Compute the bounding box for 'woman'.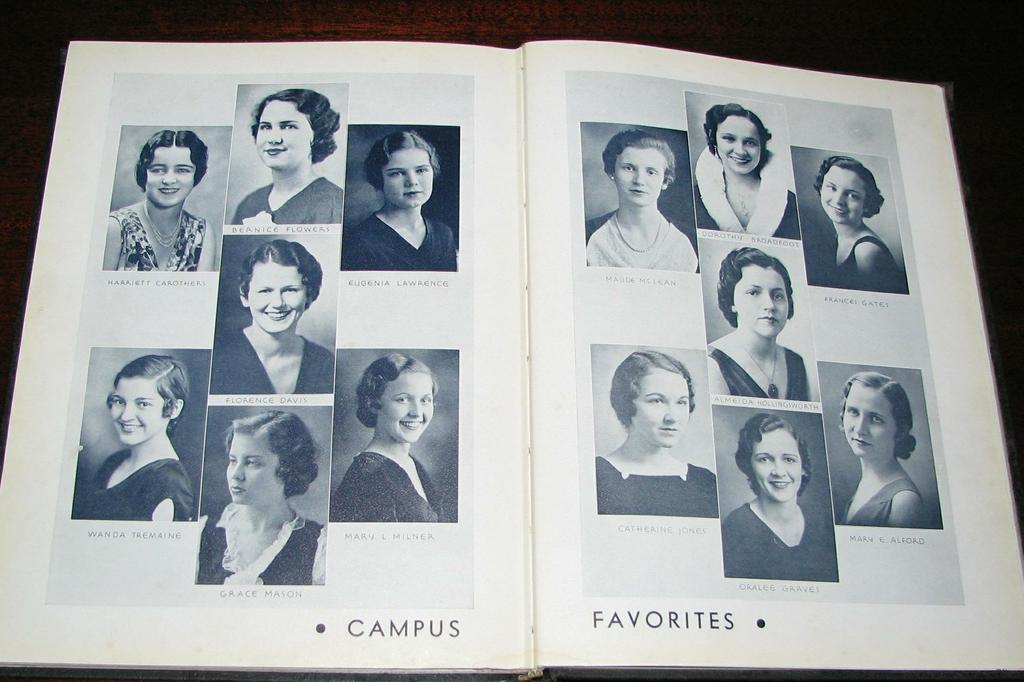
pyautogui.locateOnScreen(814, 154, 904, 294).
